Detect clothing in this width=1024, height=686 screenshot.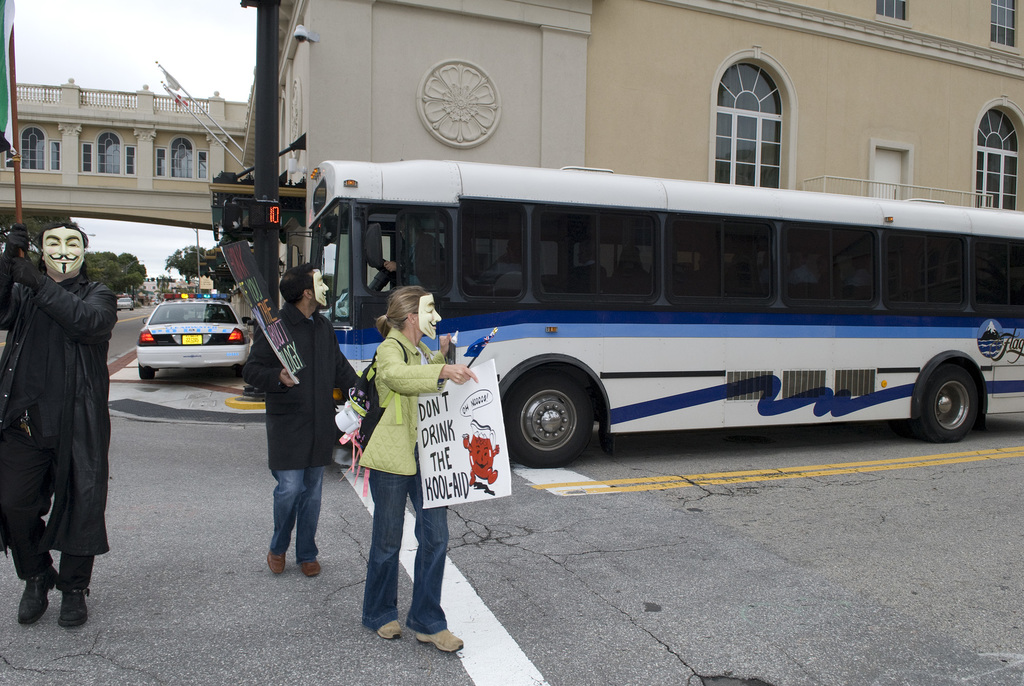
Detection: box(367, 322, 445, 473).
